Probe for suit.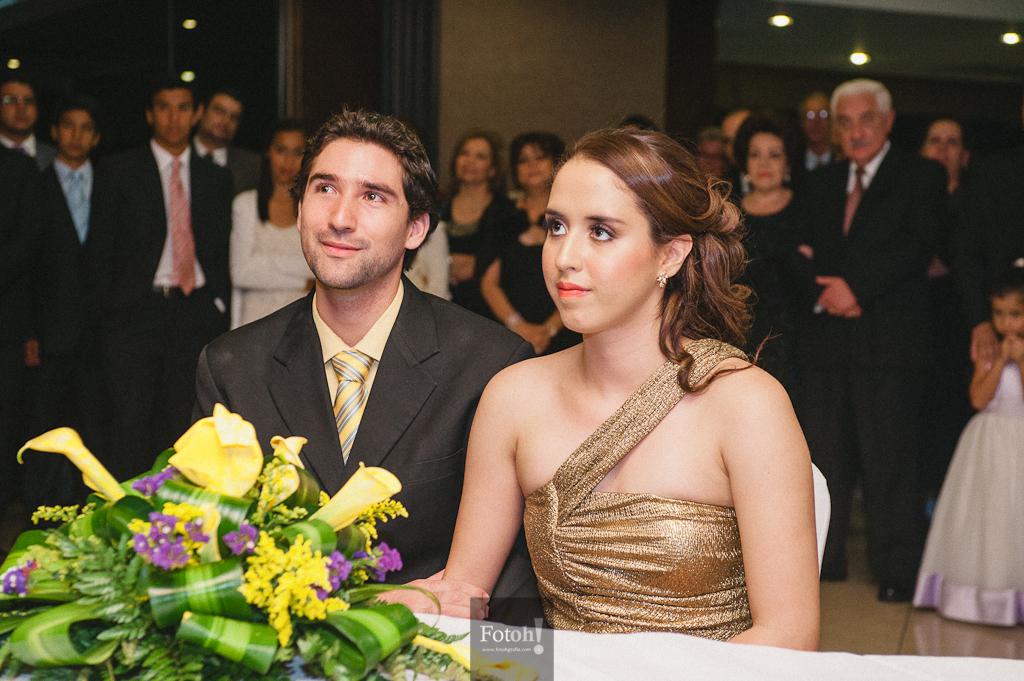
Probe result: [803,140,949,583].
